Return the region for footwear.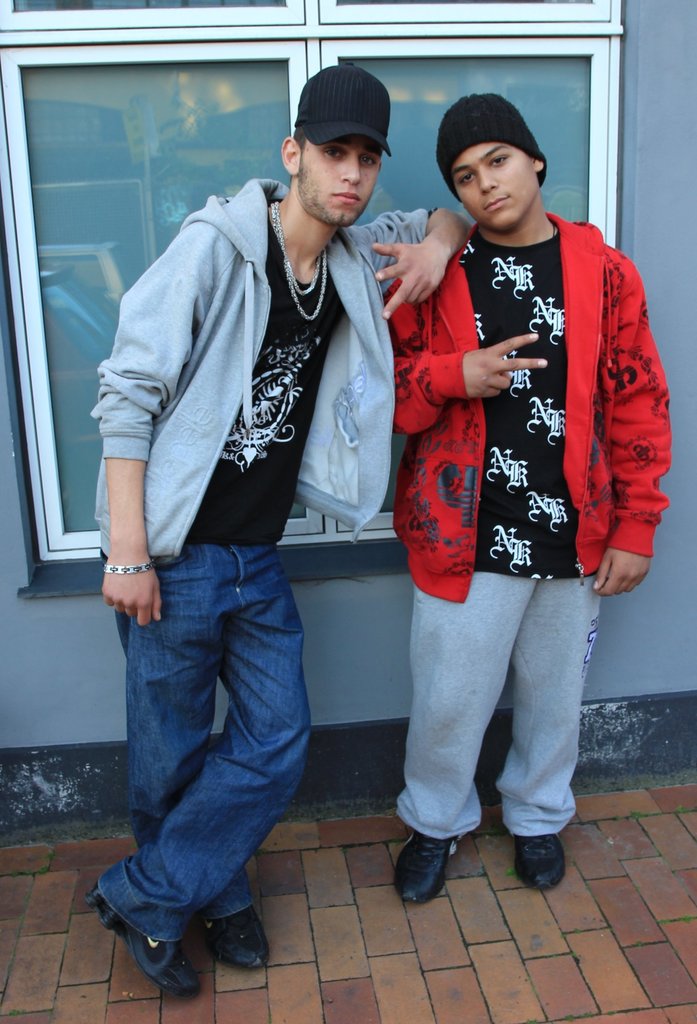
(211, 909, 274, 972).
